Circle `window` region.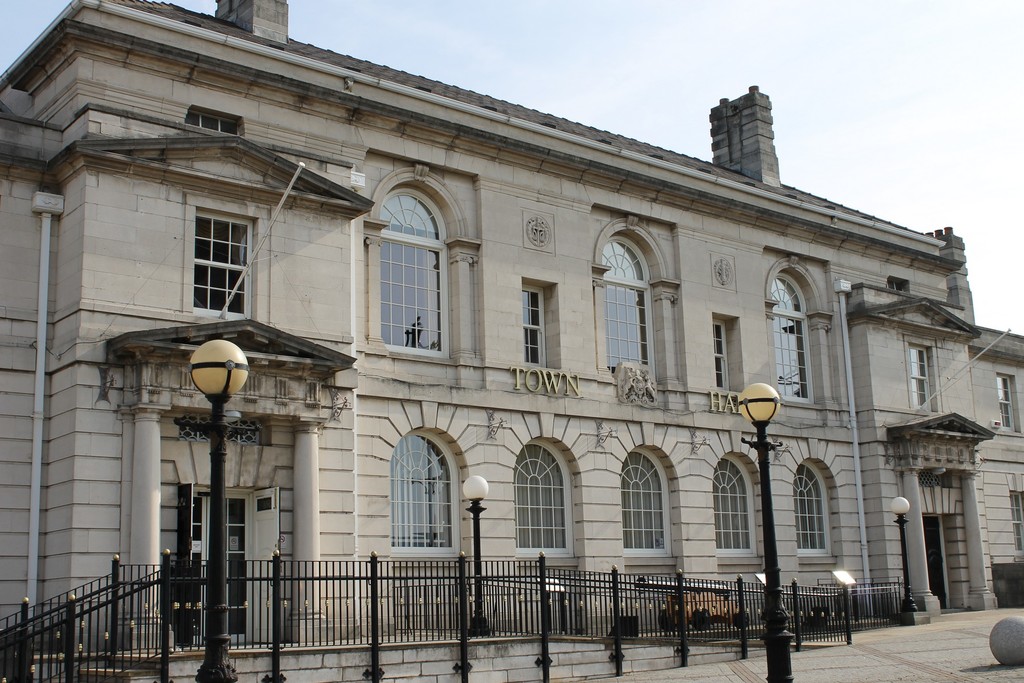
Region: 364:160:483:390.
